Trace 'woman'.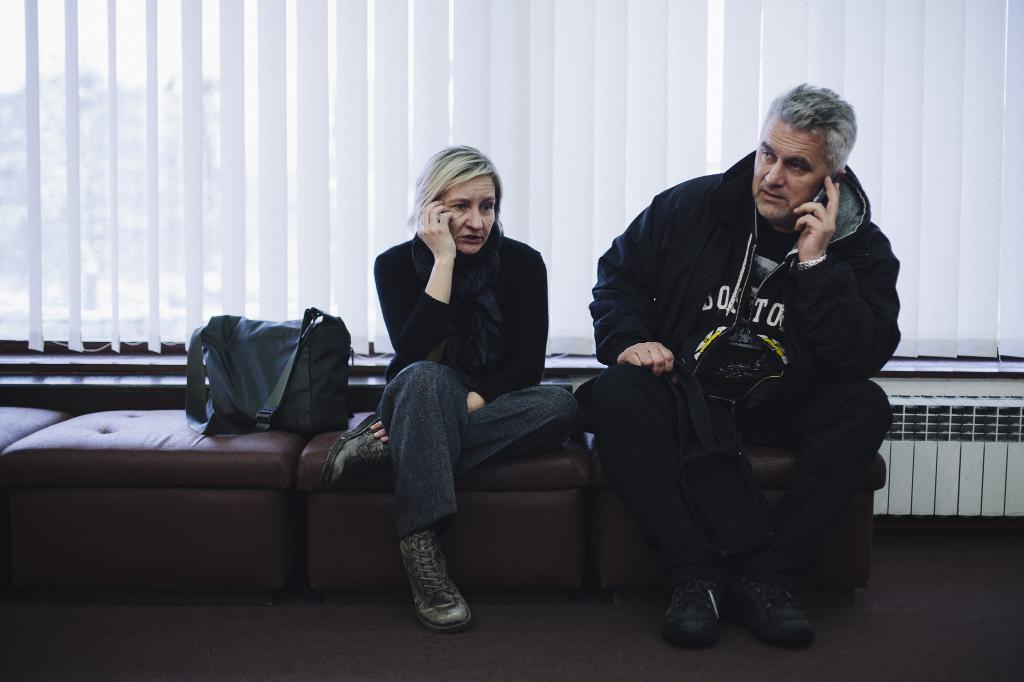
Traced to 360:140:555:624.
